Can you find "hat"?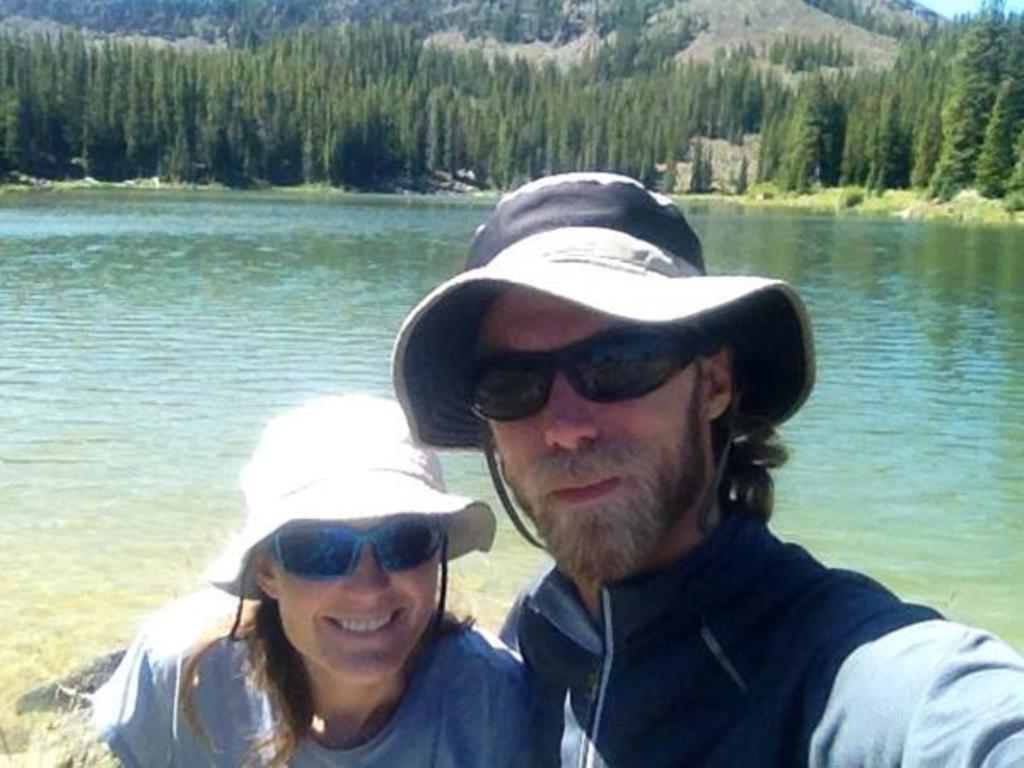
Yes, bounding box: Rect(213, 389, 498, 645).
